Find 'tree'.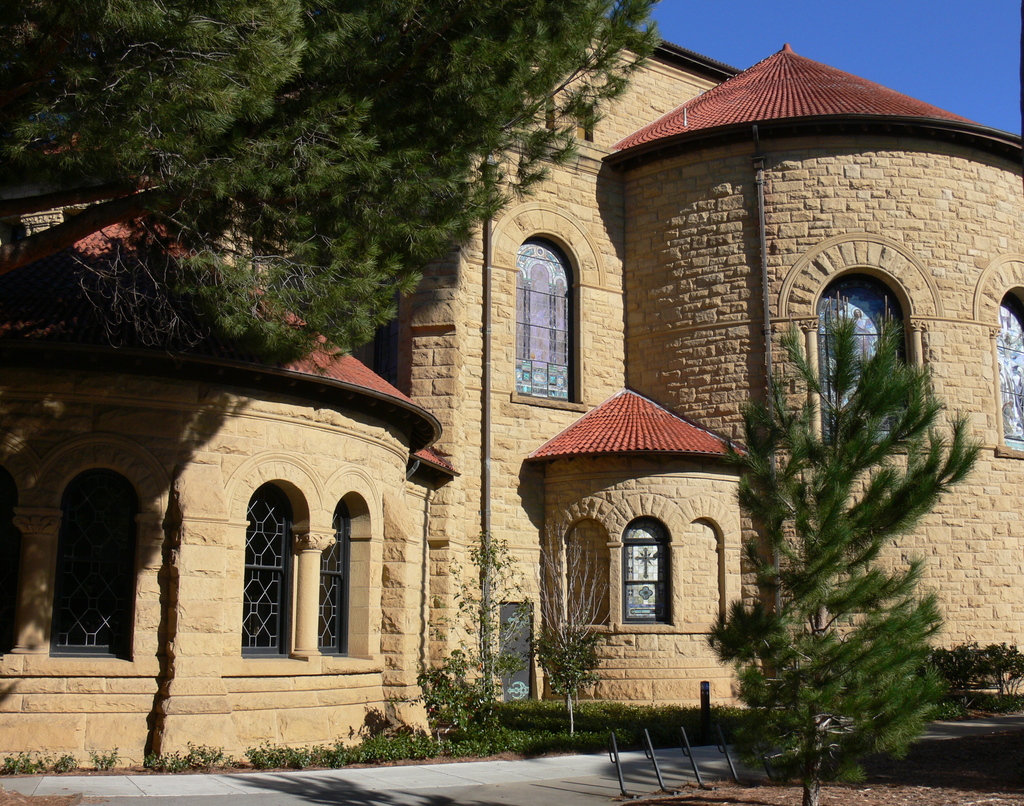
(730, 323, 984, 803).
